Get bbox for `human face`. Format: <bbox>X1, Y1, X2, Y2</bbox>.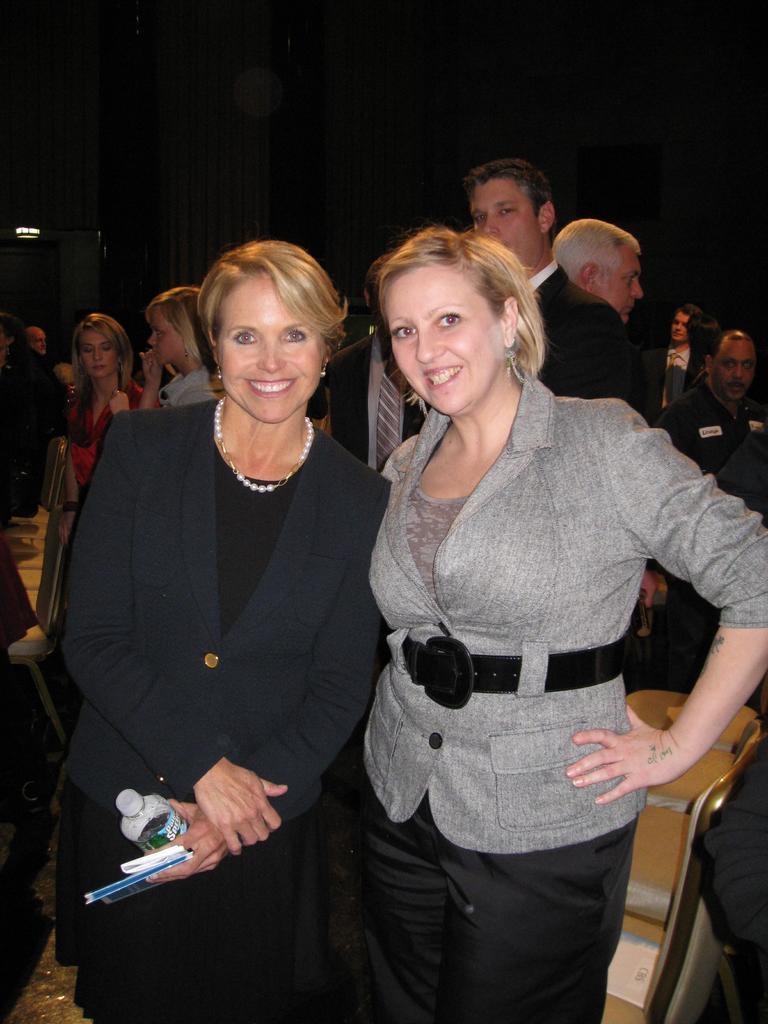
<bbox>718, 333, 755, 400</bbox>.
